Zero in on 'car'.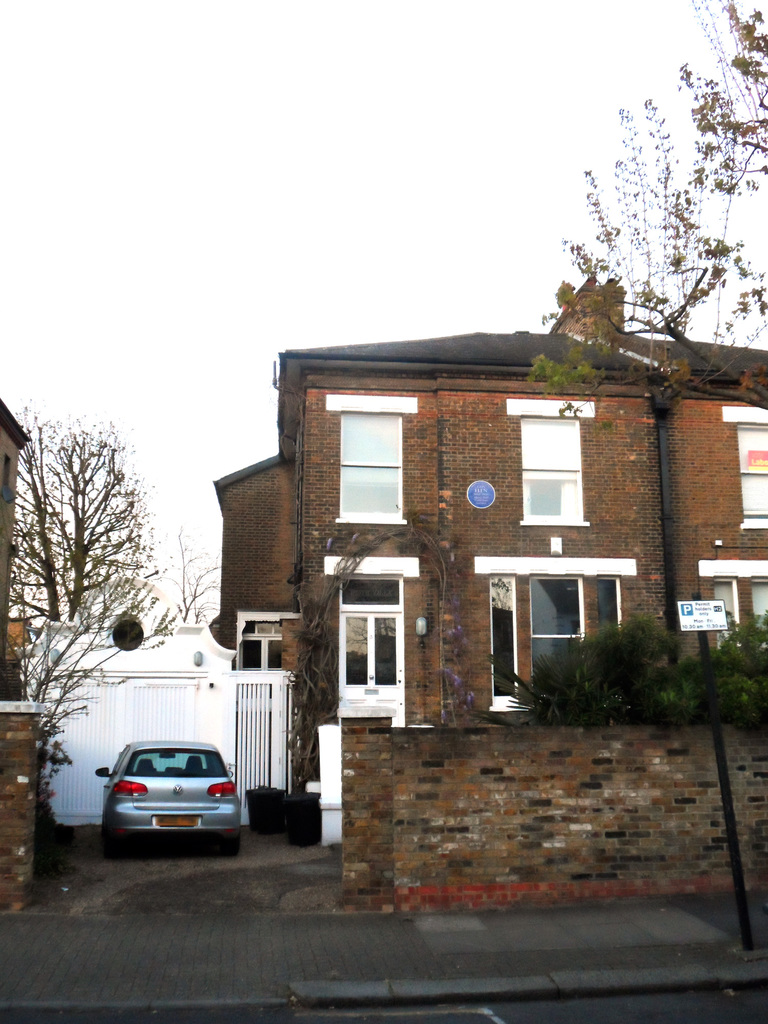
Zeroed in: bbox=[94, 742, 244, 848].
